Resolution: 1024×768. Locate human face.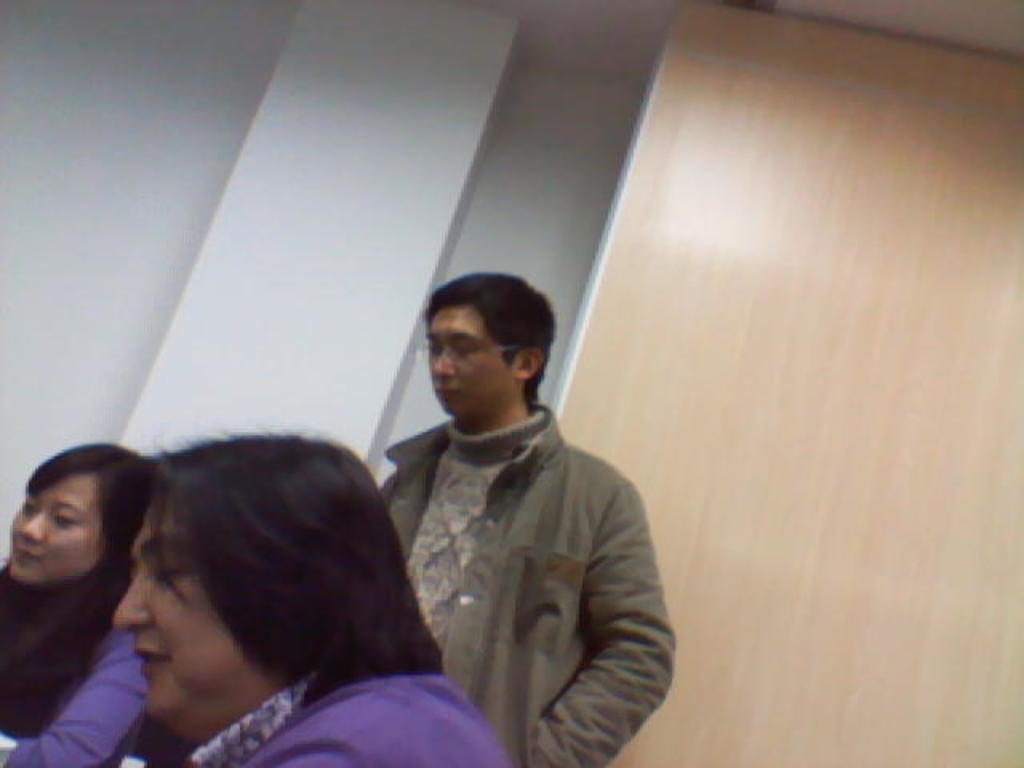
l=11, t=472, r=98, b=581.
